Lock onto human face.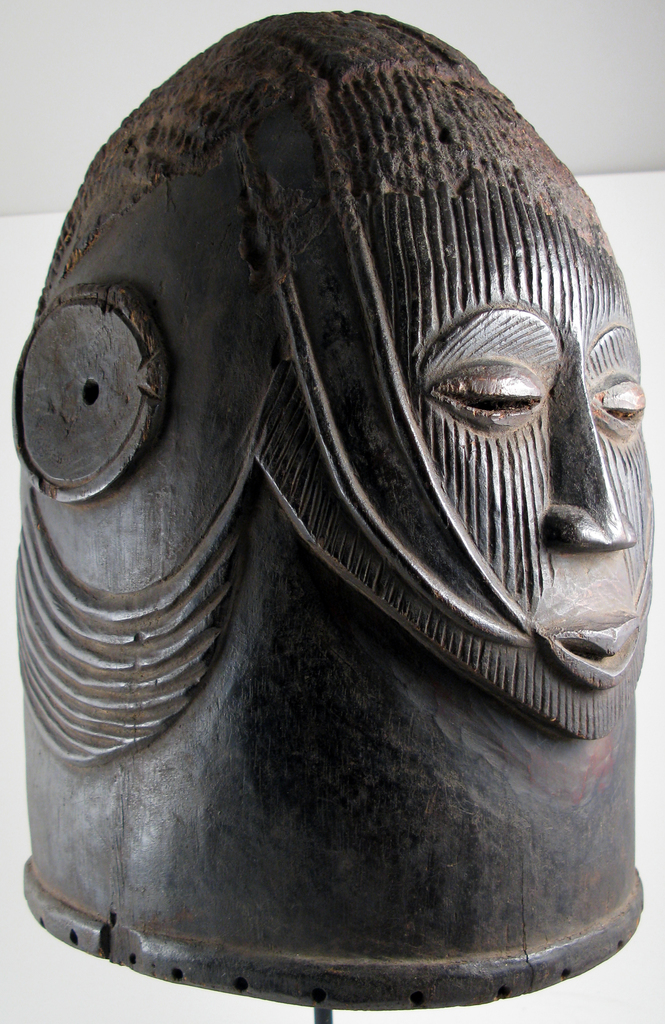
Locked: crop(342, 77, 661, 735).
